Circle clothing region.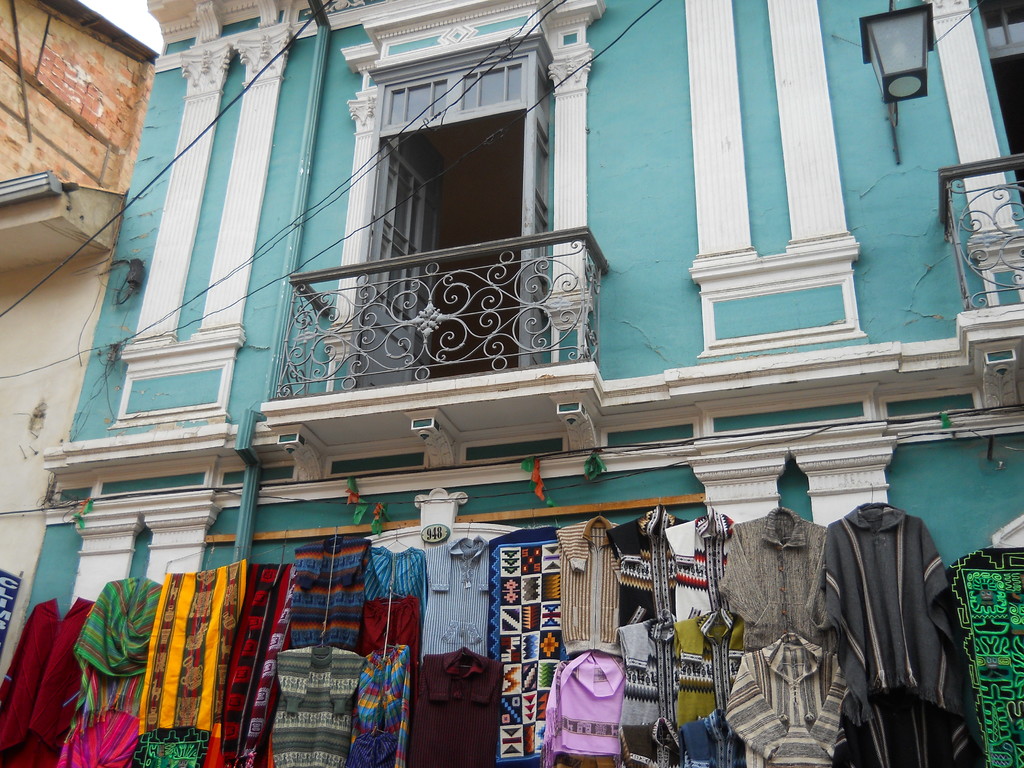
Region: BBox(346, 642, 412, 767).
